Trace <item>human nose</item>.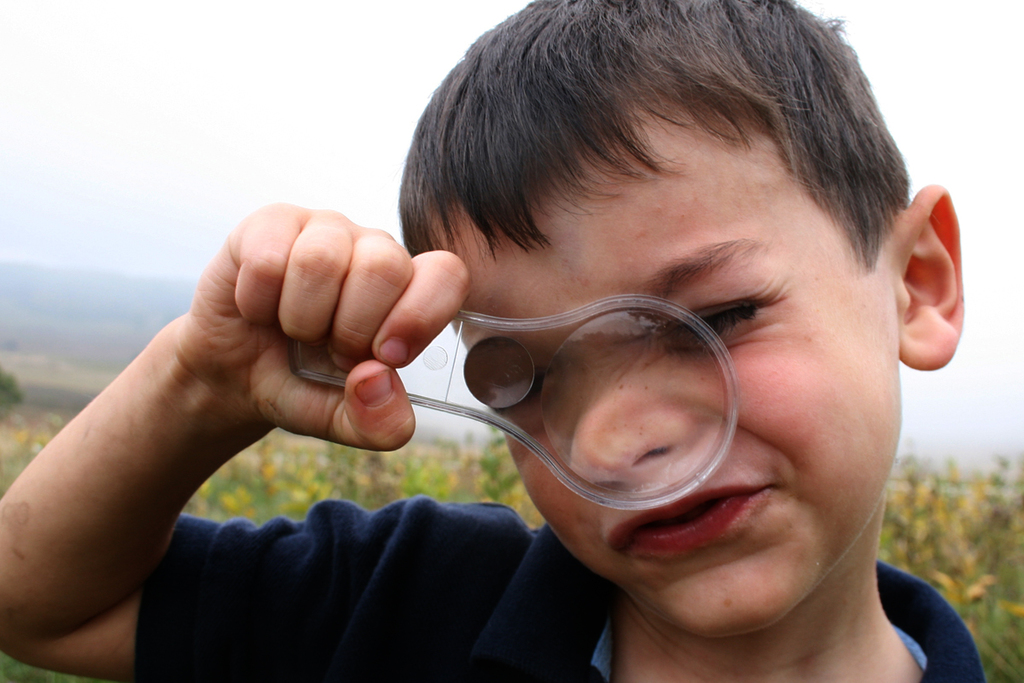
Traced to detection(552, 347, 696, 499).
